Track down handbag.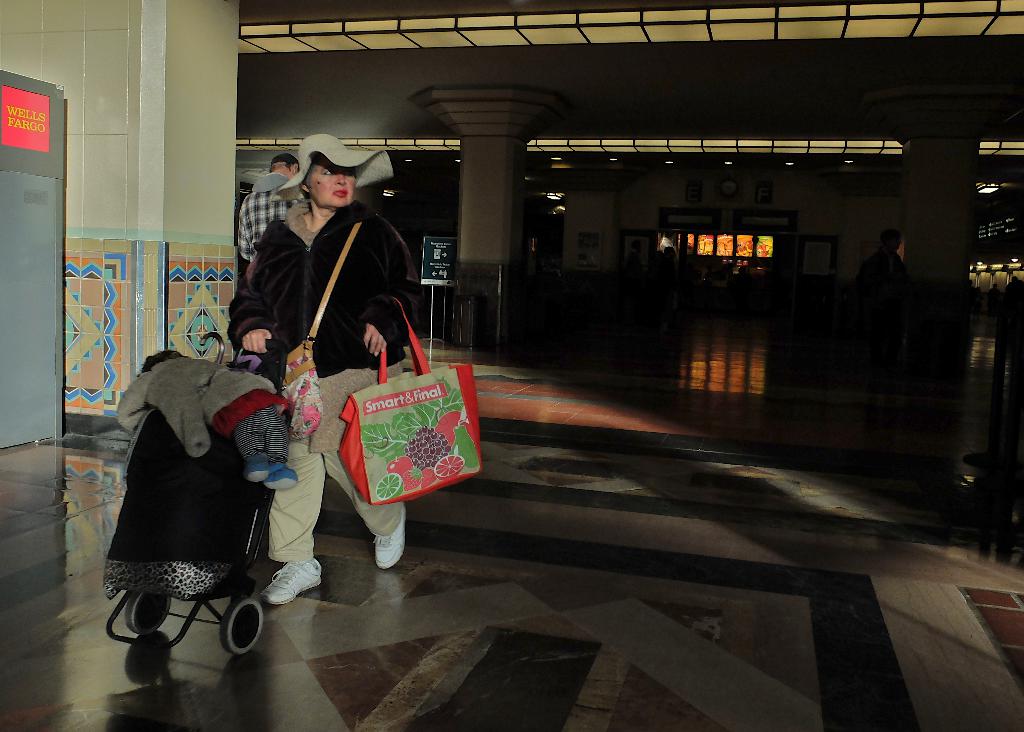
Tracked to <region>256, 216, 382, 429</region>.
